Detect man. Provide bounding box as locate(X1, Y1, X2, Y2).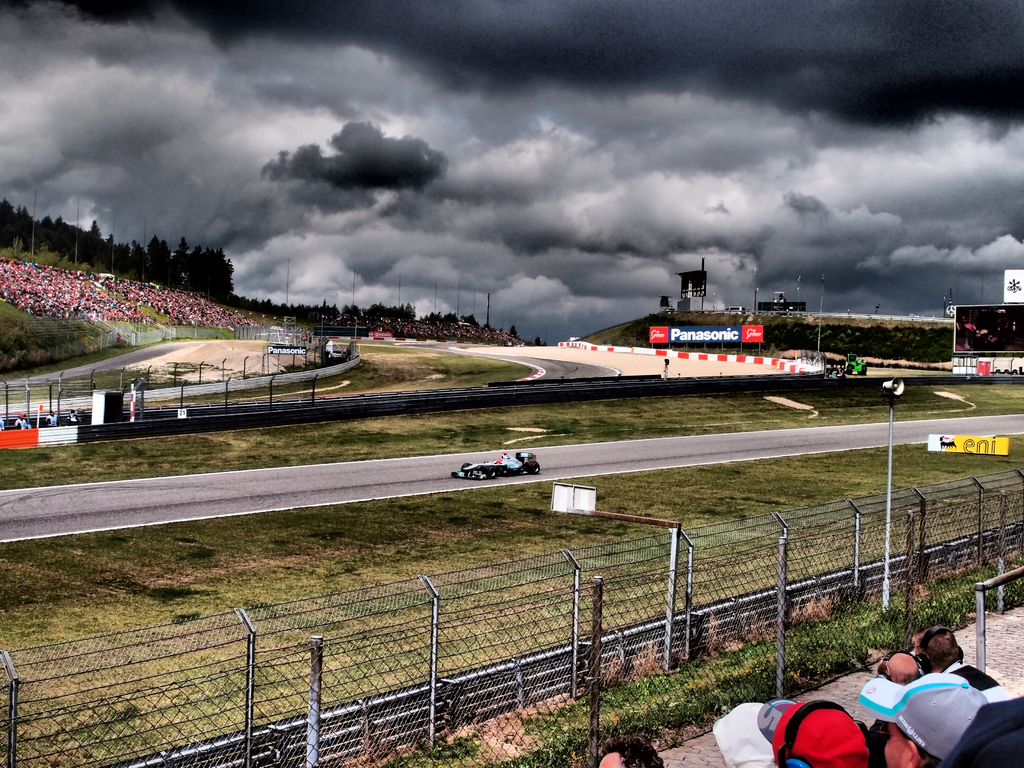
locate(592, 736, 669, 767).
